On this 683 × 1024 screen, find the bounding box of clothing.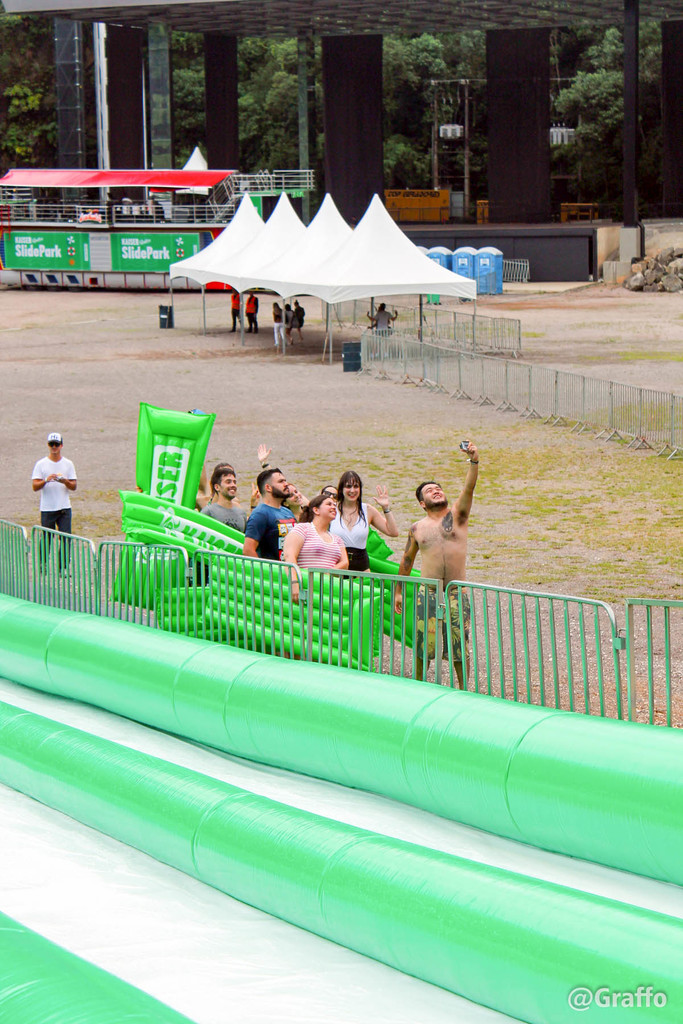
Bounding box: Rect(242, 500, 295, 559).
